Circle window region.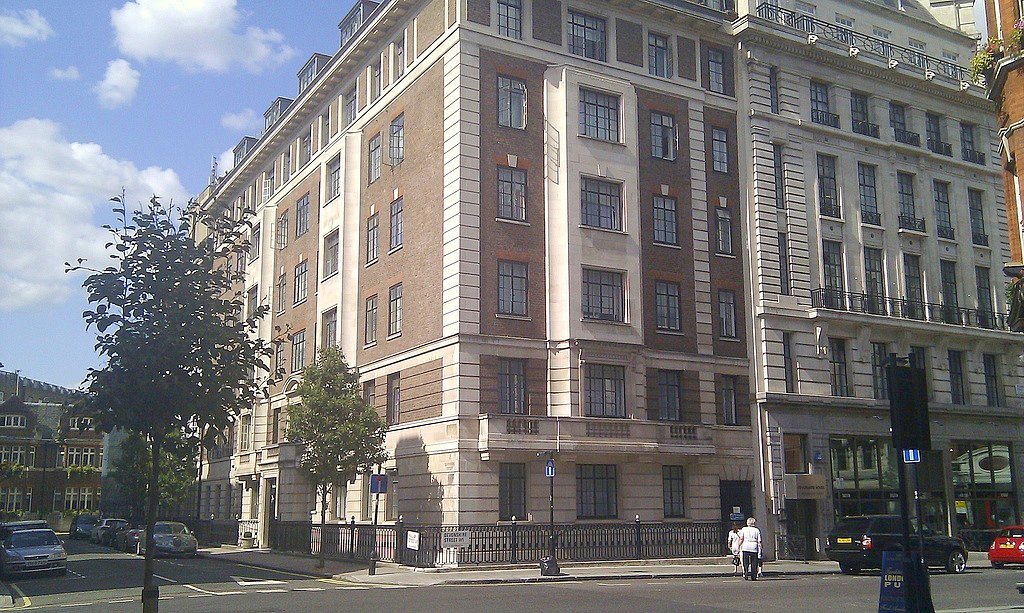
Region: (975, 267, 999, 330).
